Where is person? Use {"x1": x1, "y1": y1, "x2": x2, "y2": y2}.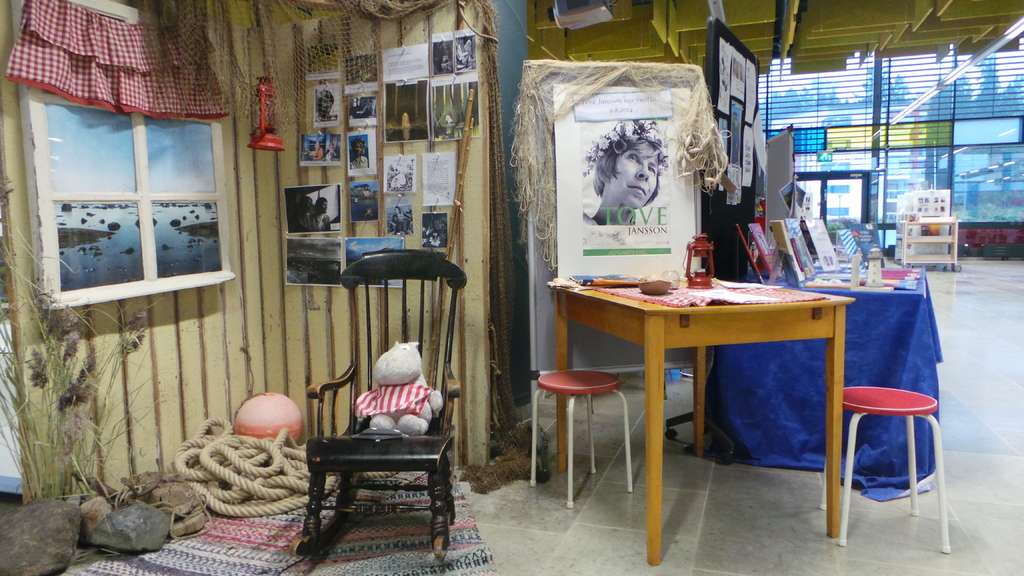
{"x1": 592, "y1": 123, "x2": 674, "y2": 227}.
